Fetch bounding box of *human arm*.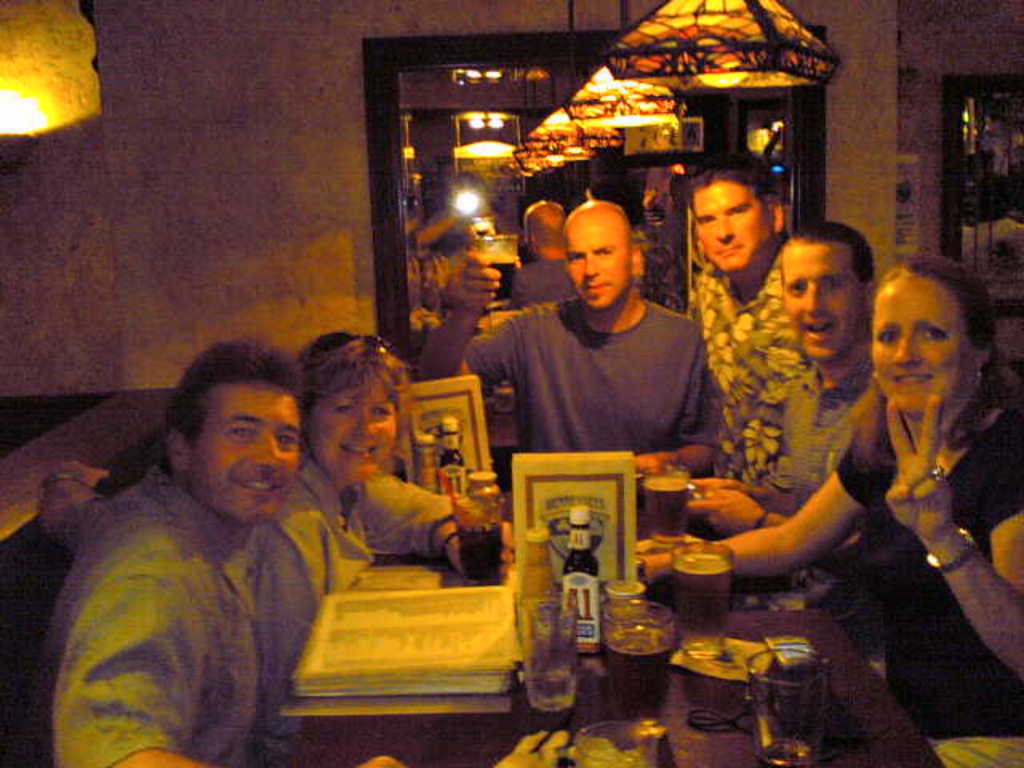
Bbox: l=883, t=384, r=1022, b=680.
